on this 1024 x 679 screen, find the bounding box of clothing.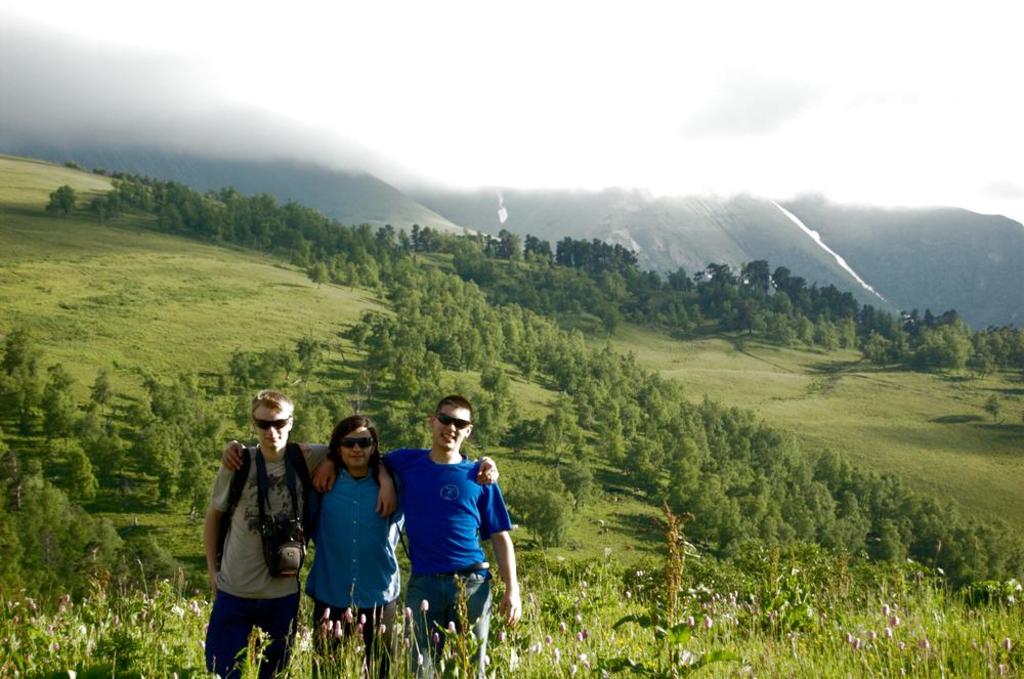
Bounding box: 203,440,329,678.
